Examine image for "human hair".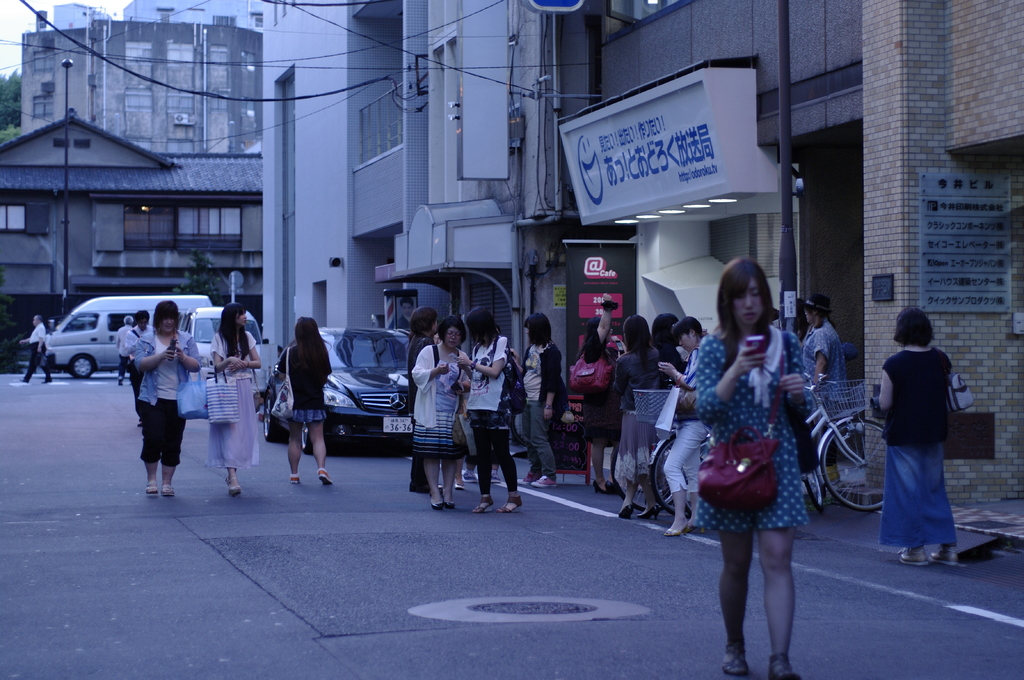
Examination result: [576, 313, 602, 362].
